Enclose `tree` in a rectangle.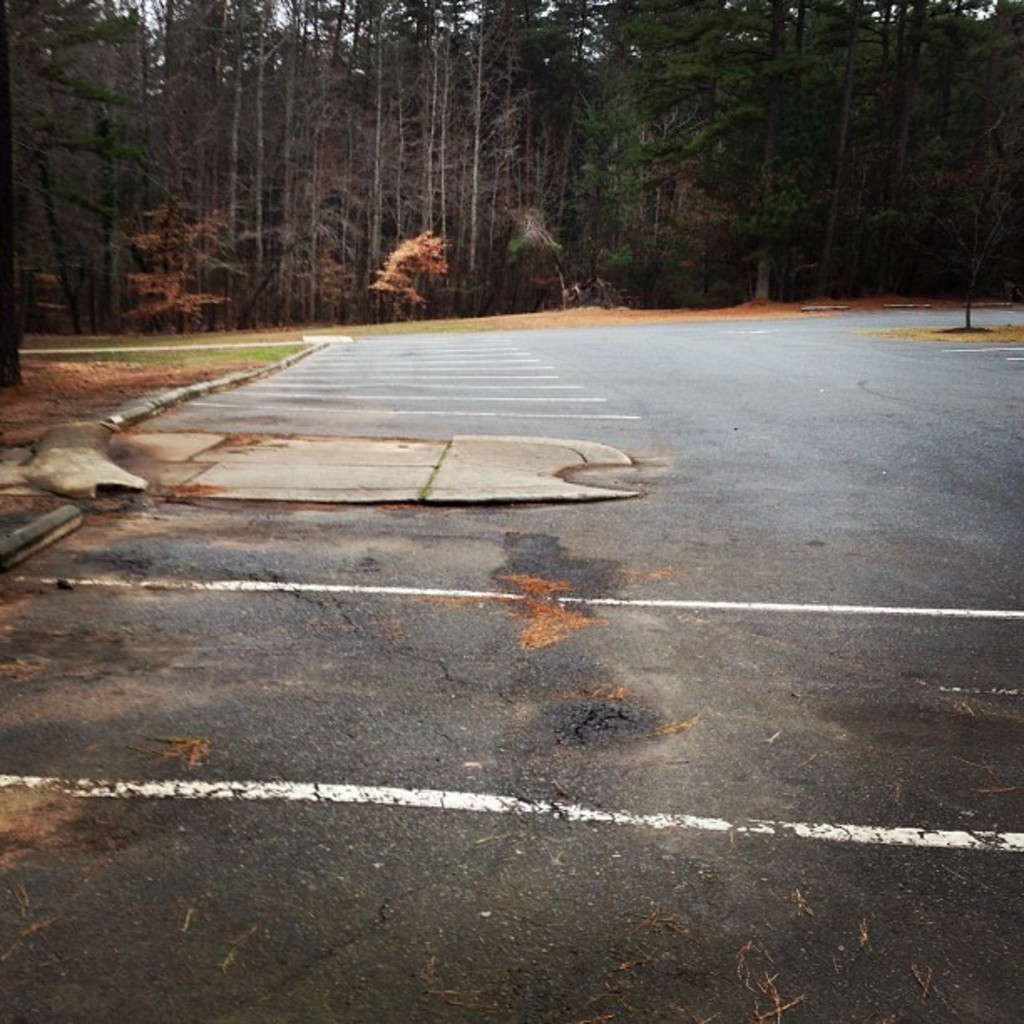
105 194 231 346.
